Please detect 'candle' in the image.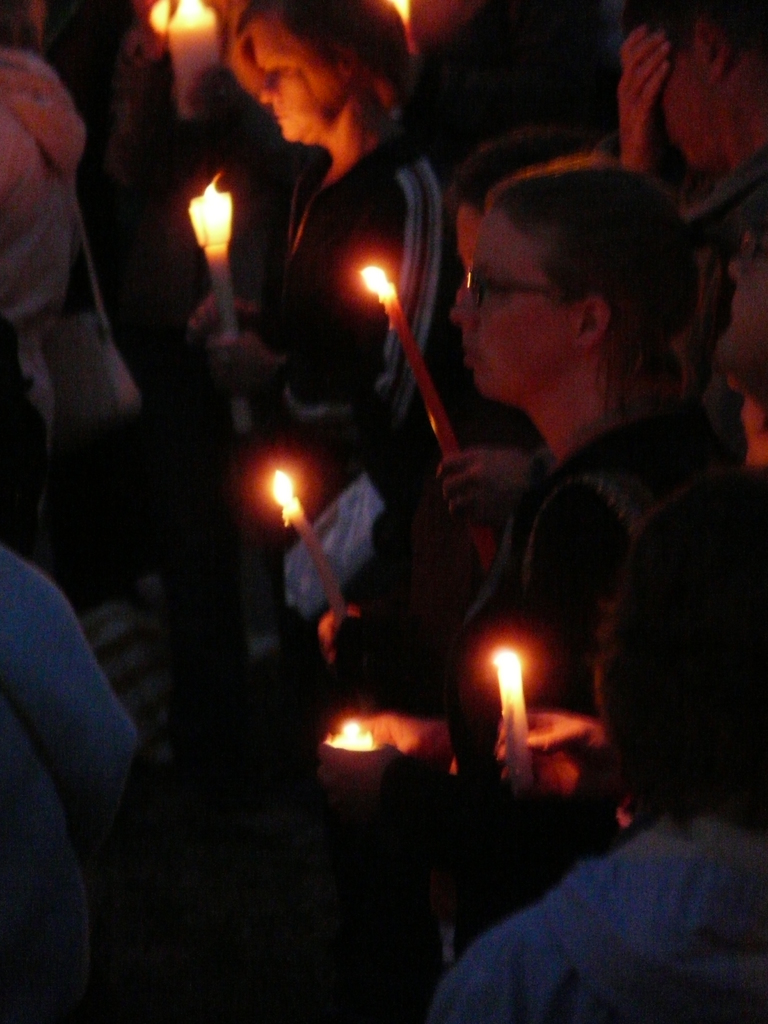
[492,650,534,797].
